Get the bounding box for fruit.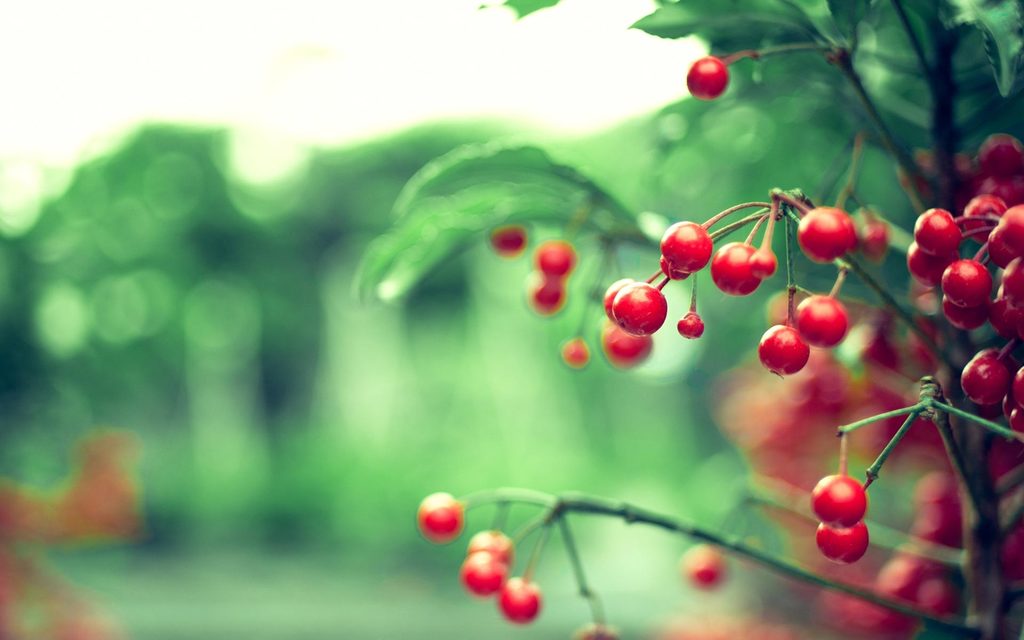
(x1=794, y1=295, x2=852, y2=349).
